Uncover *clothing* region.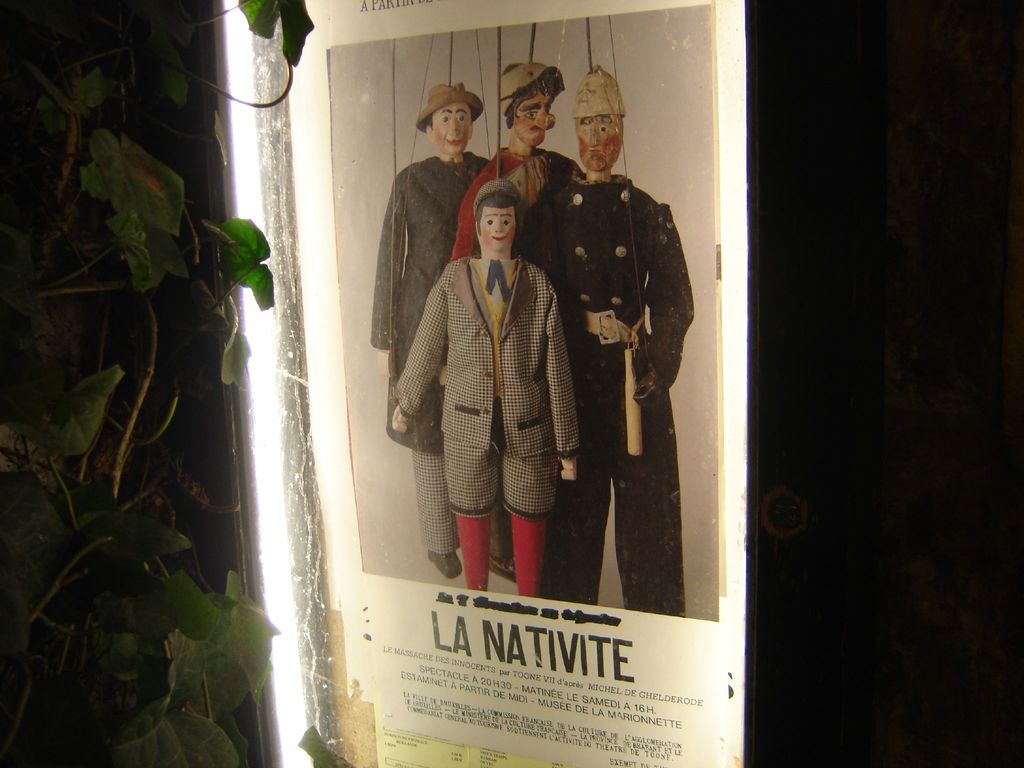
Uncovered: [396,254,597,597].
